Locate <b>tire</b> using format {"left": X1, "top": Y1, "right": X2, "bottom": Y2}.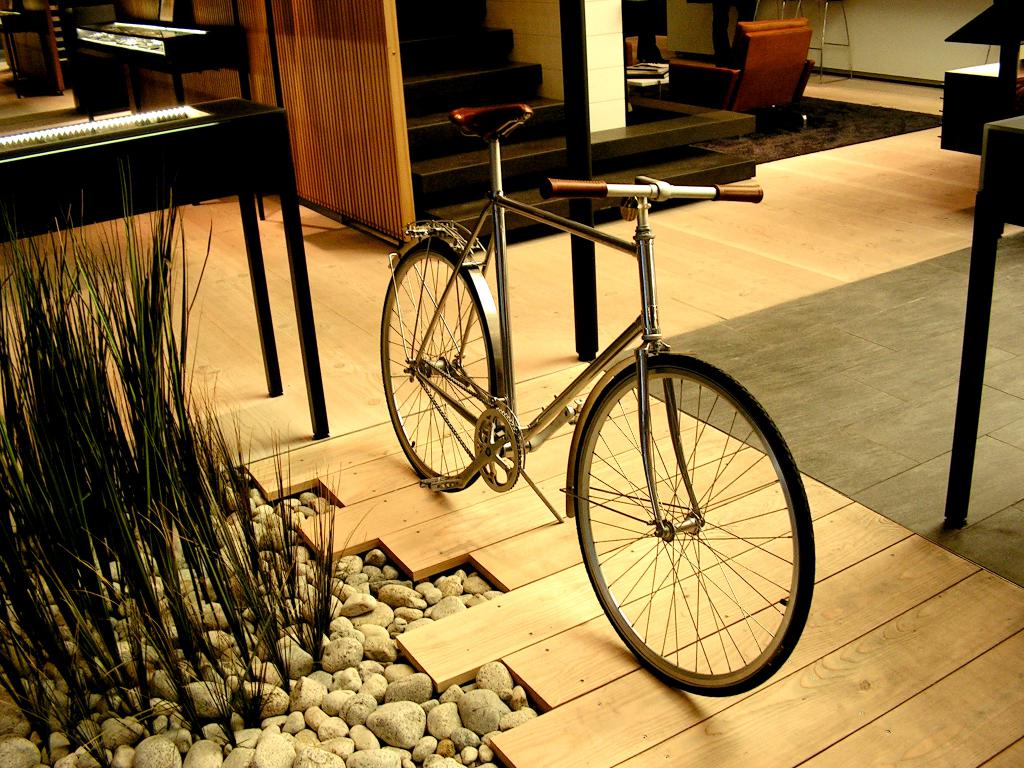
{"left": 572, "top": 357, "right": 813, "bottom": 697}.
